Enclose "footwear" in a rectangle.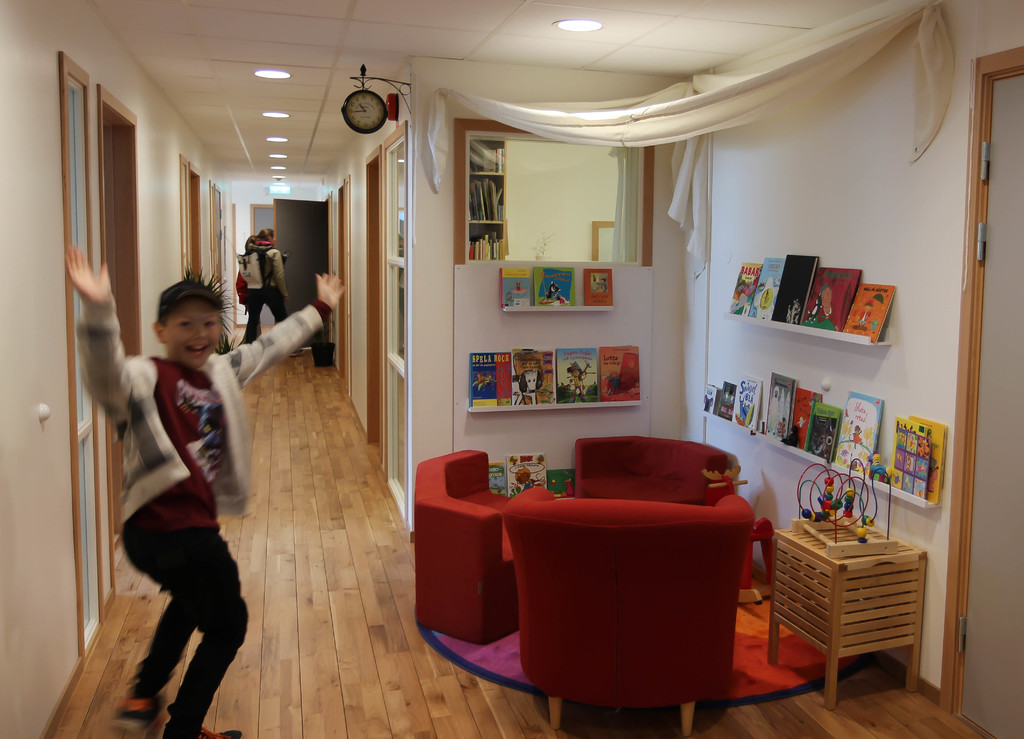
pyautogui.locateOnScreen(115, 693, 164, 733).
